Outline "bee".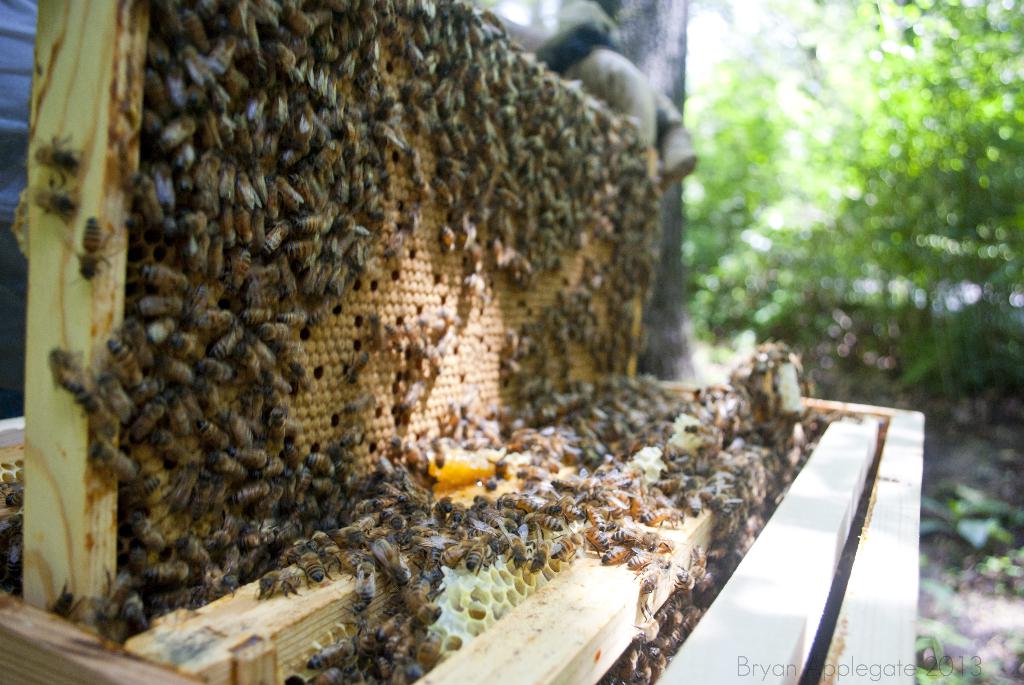
Outline: 242:107:262:159.
